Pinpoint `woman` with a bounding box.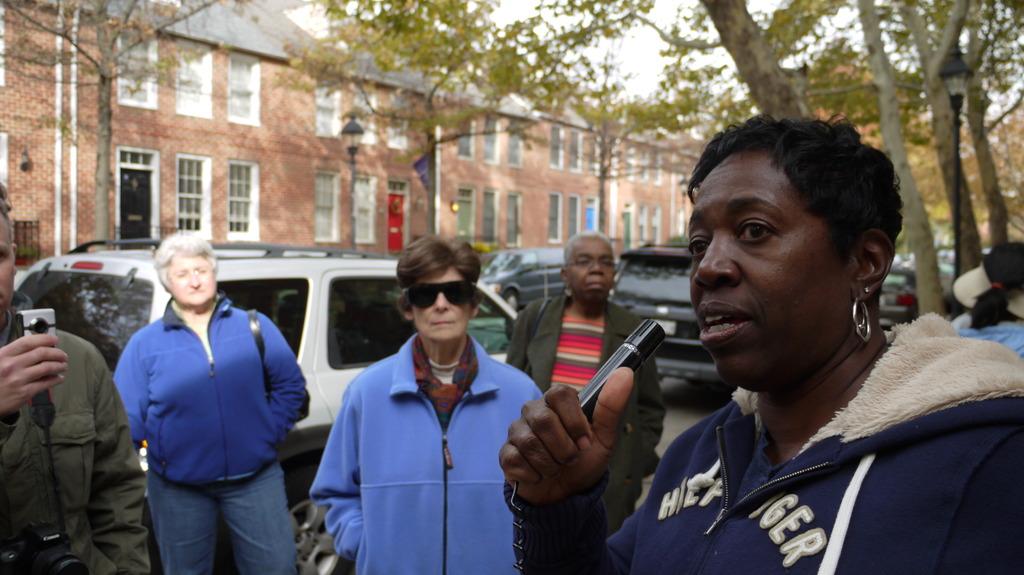
495,114,1021,574.
